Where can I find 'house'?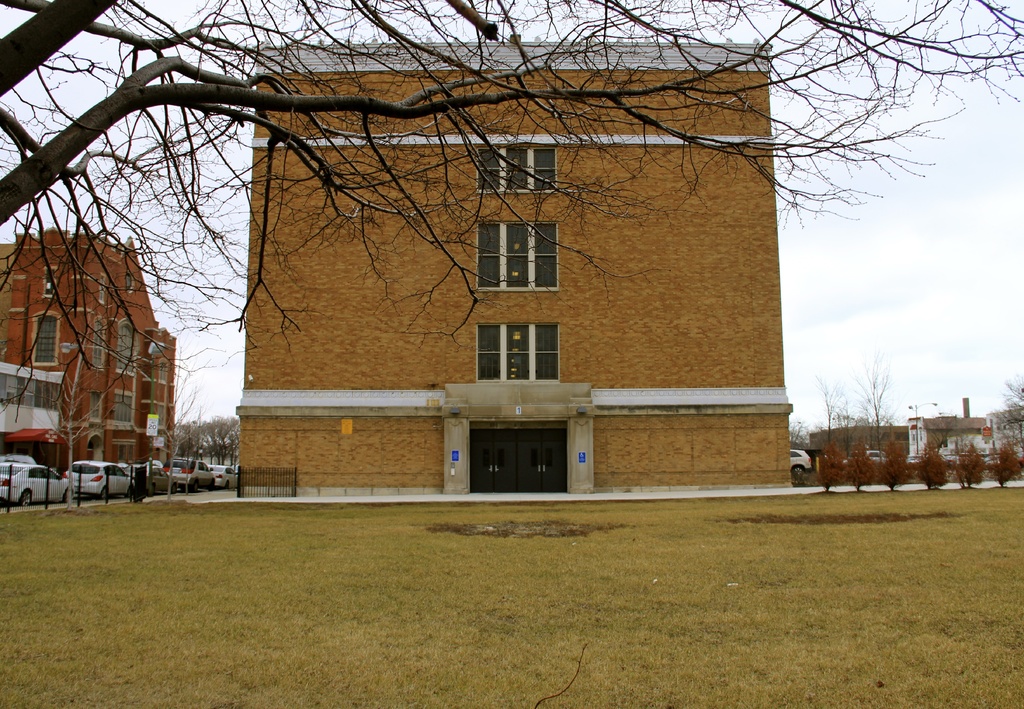
You can find it at select_region(200, 50, 784, 504).
